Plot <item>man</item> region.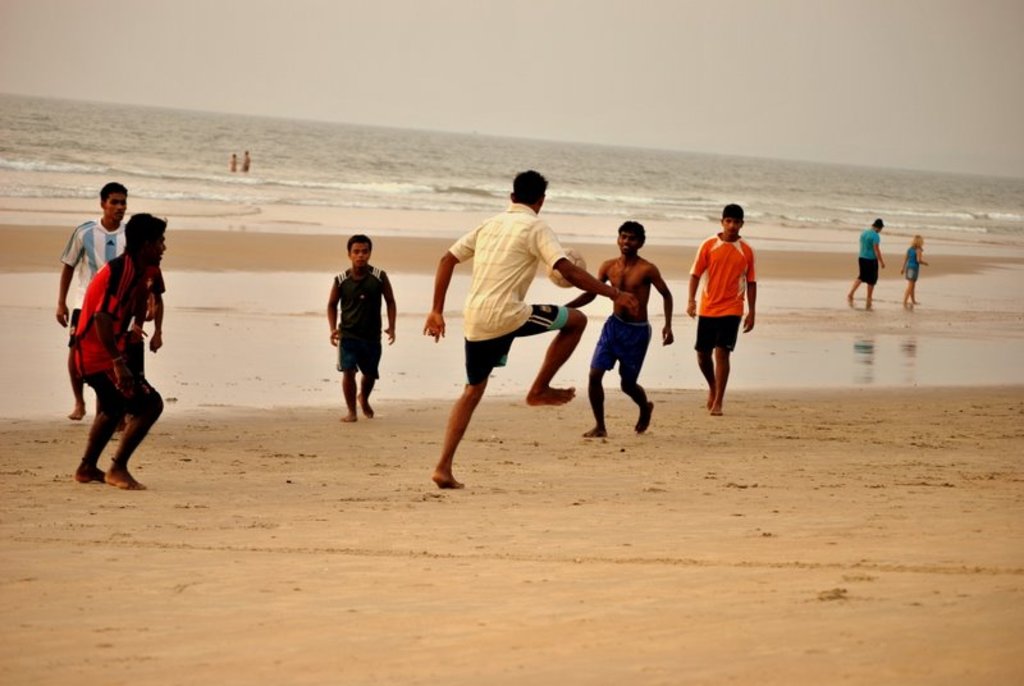
Plotted at box(326, 229, 399, 429).
